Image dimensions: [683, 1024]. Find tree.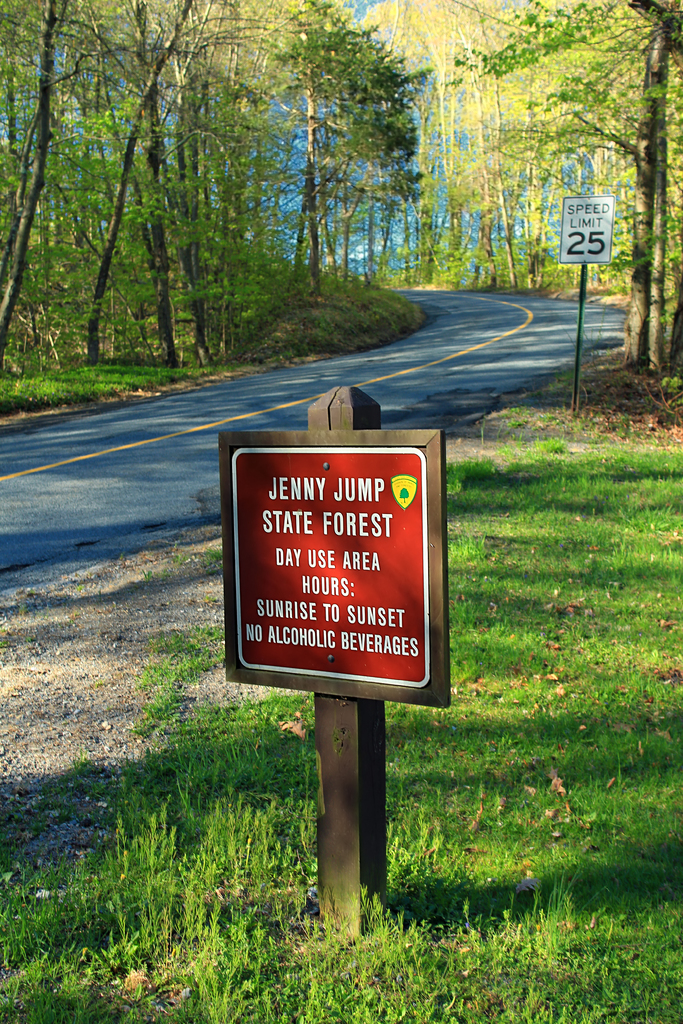
170, 0, 268, 353.
